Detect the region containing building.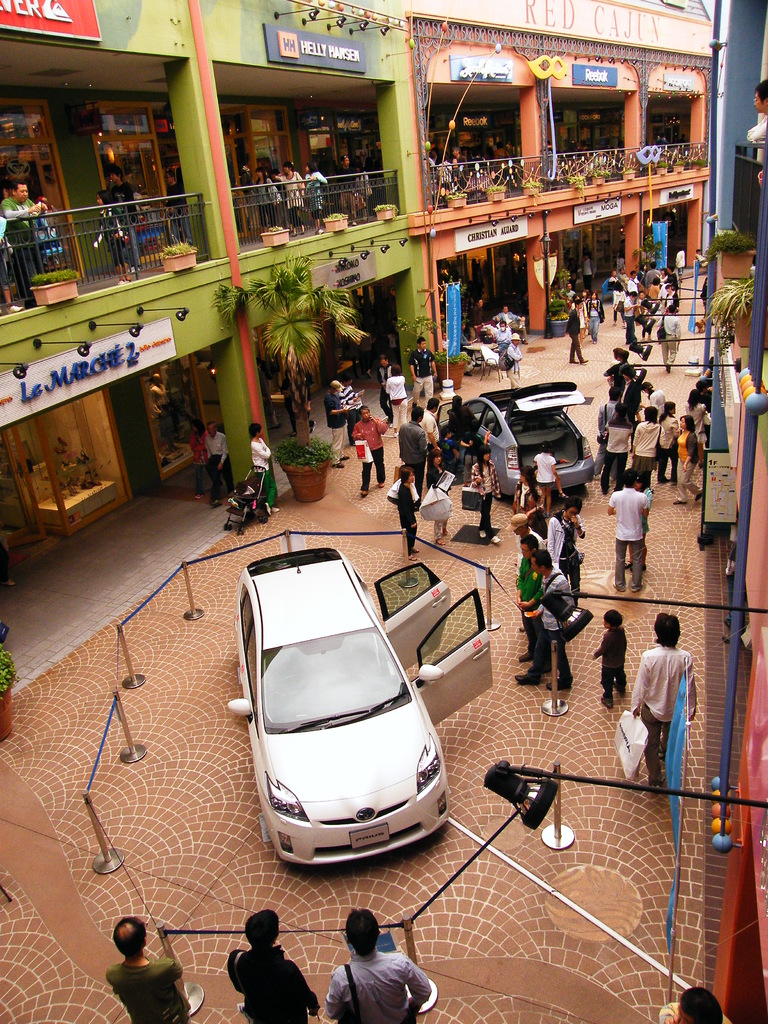
0,0,435,540.
